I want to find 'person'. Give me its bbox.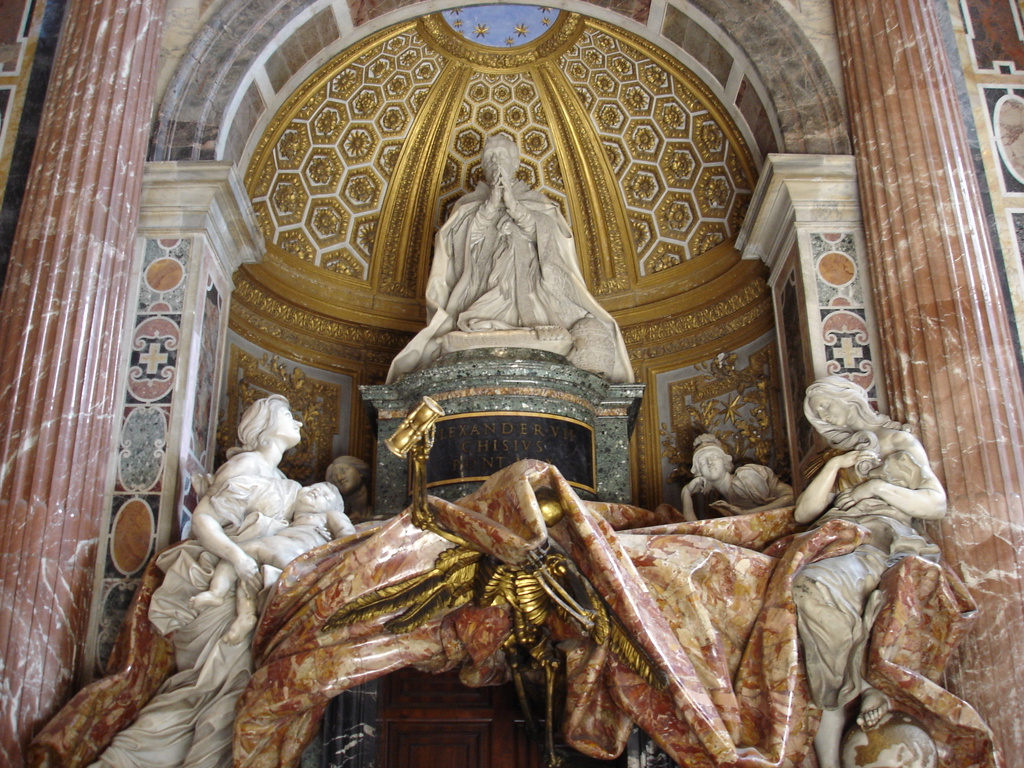
bbox=(90, 390, 310, 767).
